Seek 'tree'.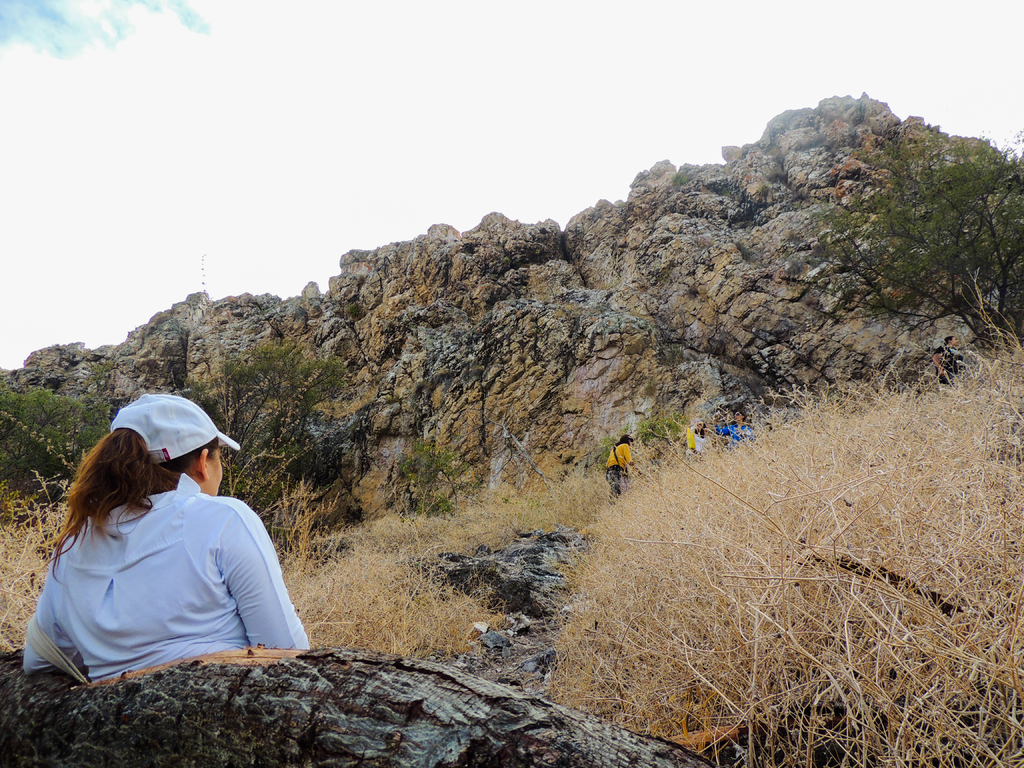
rect(390, 442, 472, 525).
